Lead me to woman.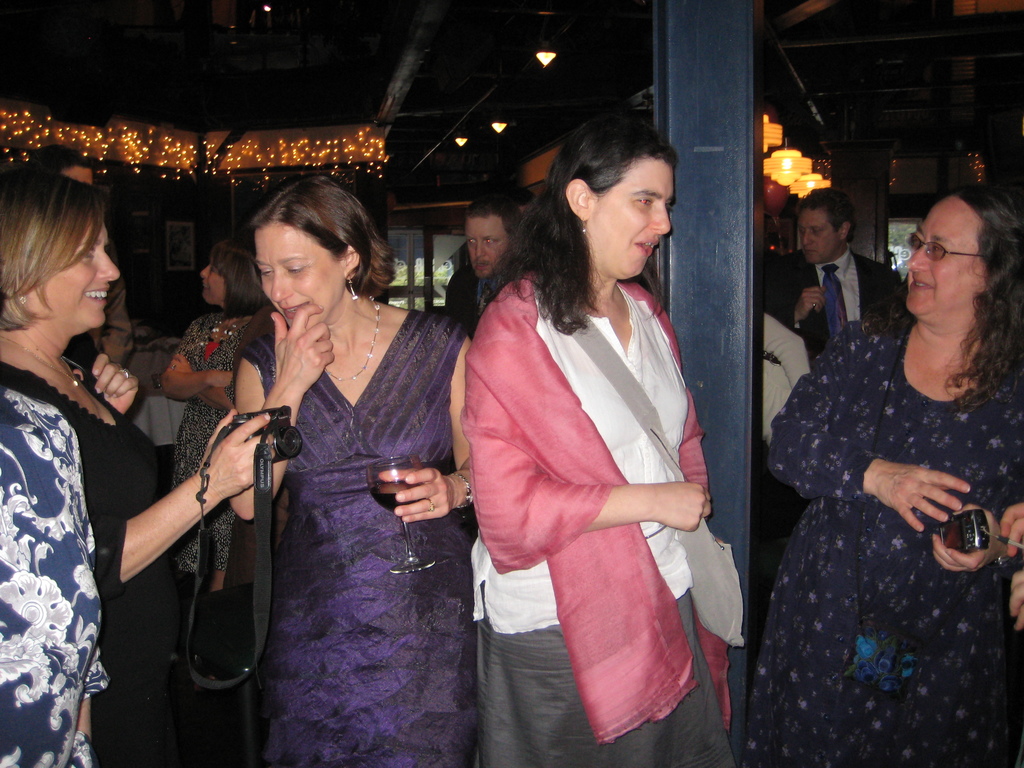
Lead to <region>464, 115, 751, 767</region>.
